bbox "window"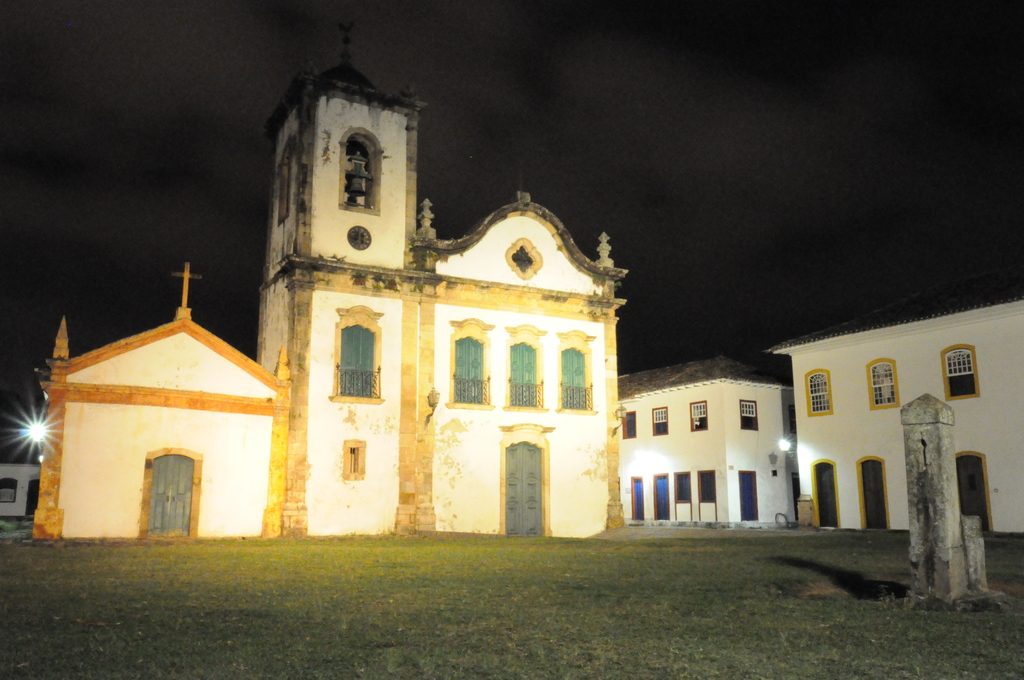
<bbox>789, 400, 796, 433</bbox>
